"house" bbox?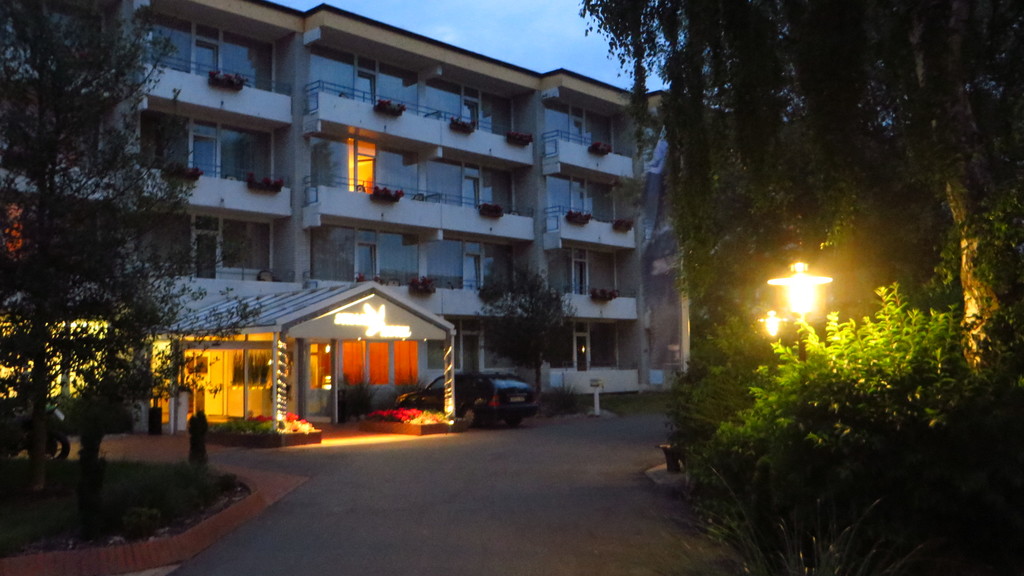
0,0,696,400
